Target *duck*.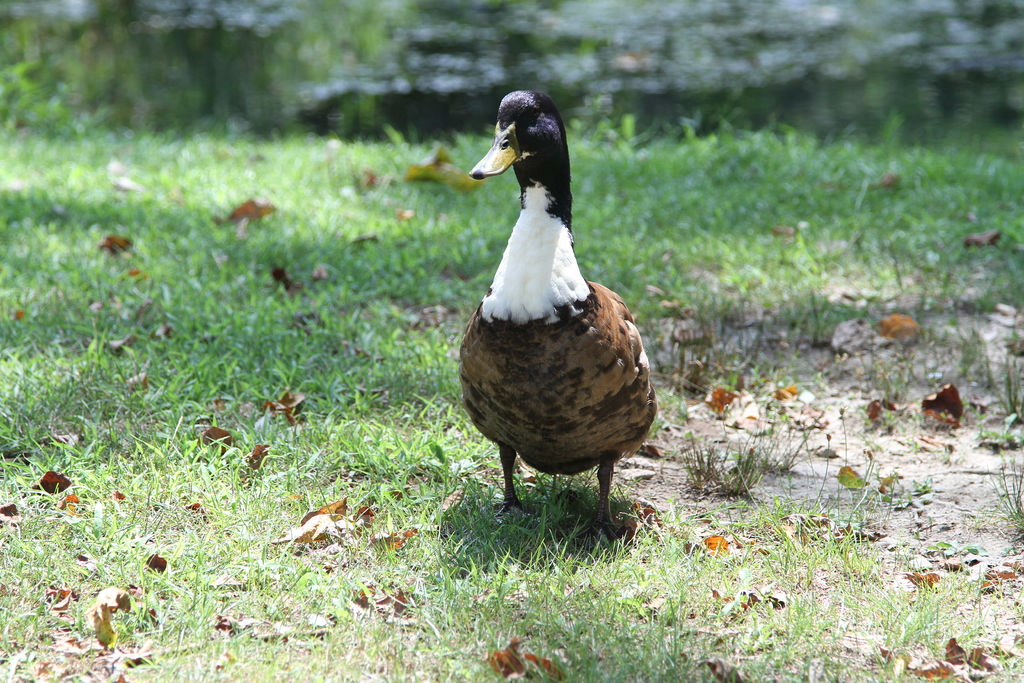
Target region: (451, 83, 676, 555).
